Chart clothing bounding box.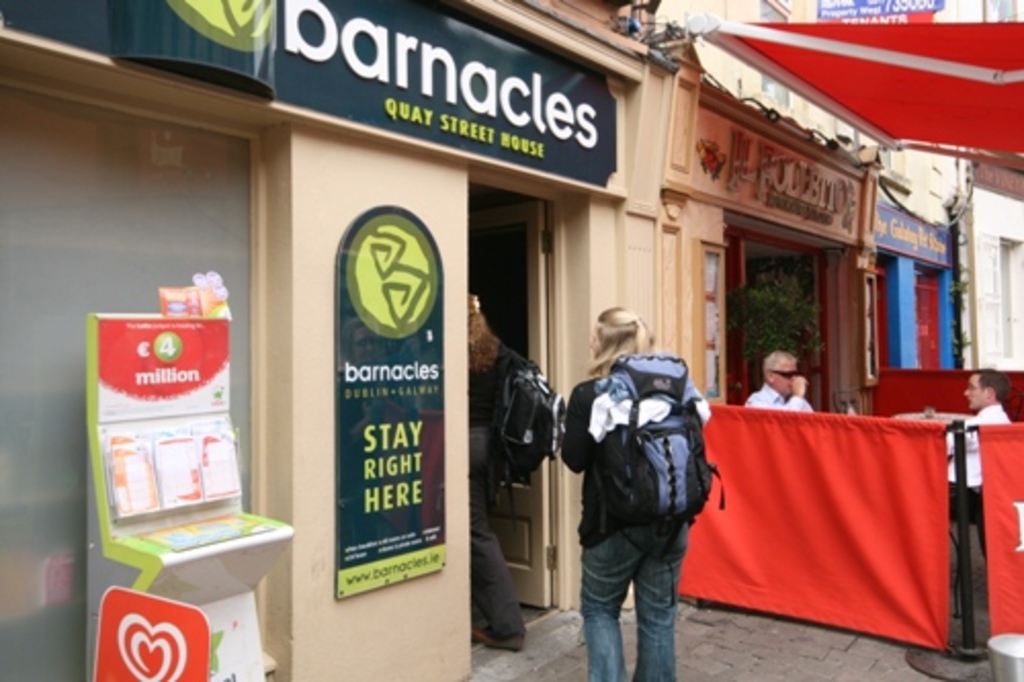
Charted: [463,336,526,651].
